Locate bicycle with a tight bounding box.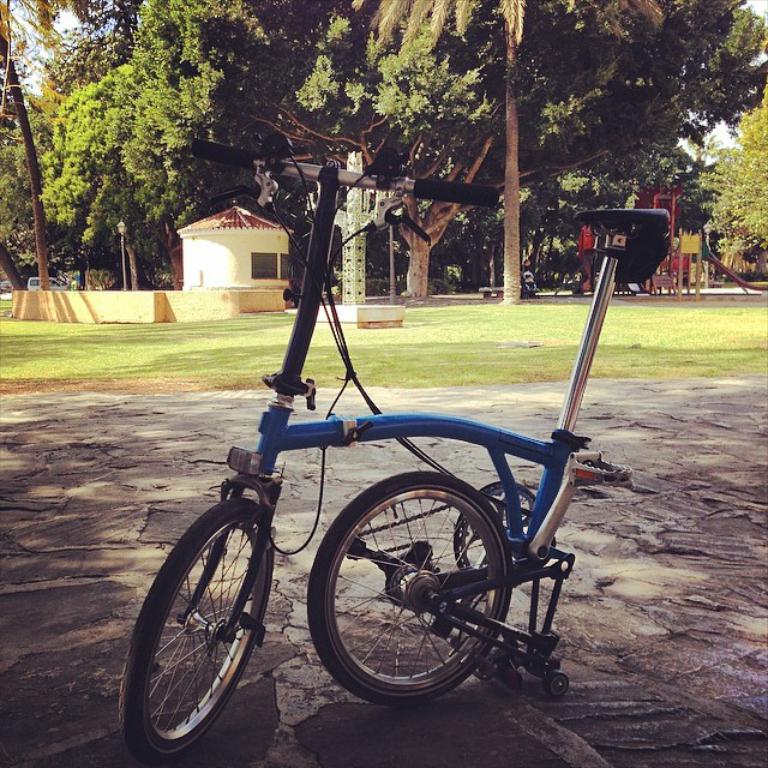
(left=126, top=134, right=667, bottom=767).
